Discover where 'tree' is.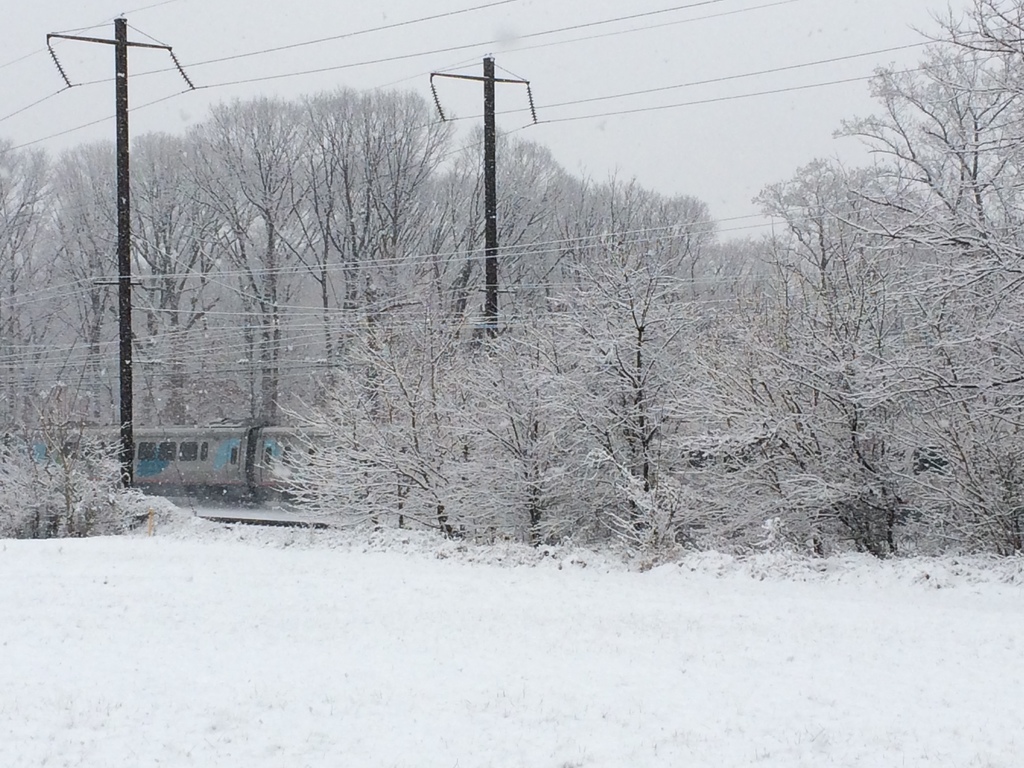
Discovered at BBox(47, 133, 126, 411).
